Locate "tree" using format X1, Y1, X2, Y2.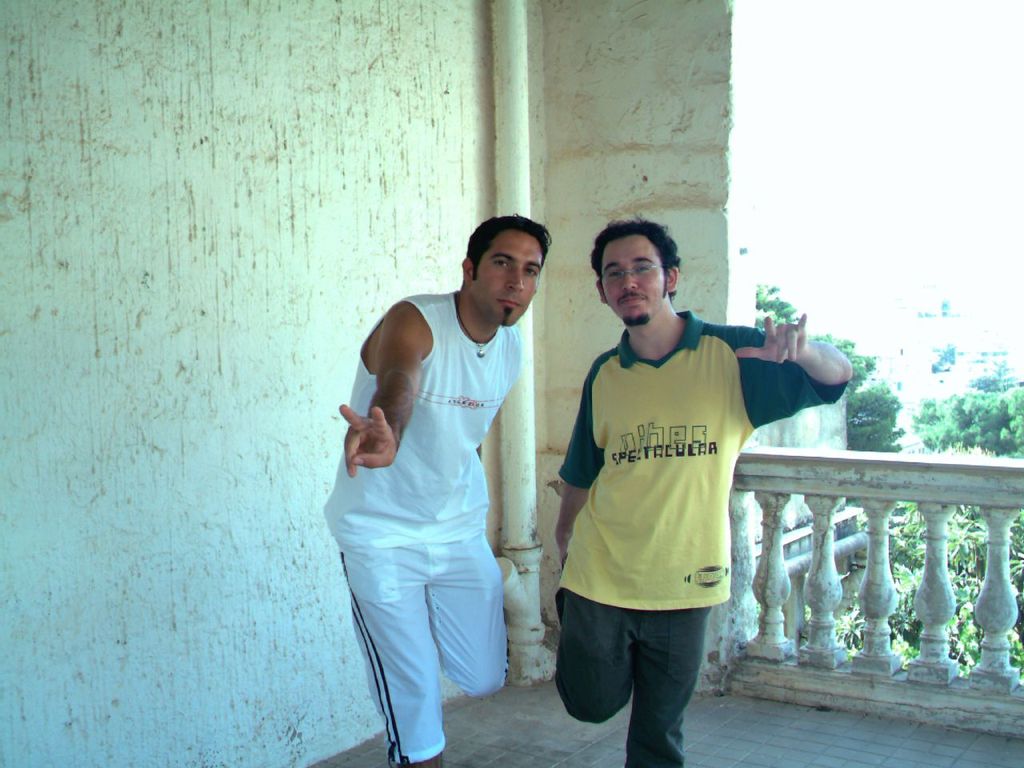
745, 276, 899, 458.
